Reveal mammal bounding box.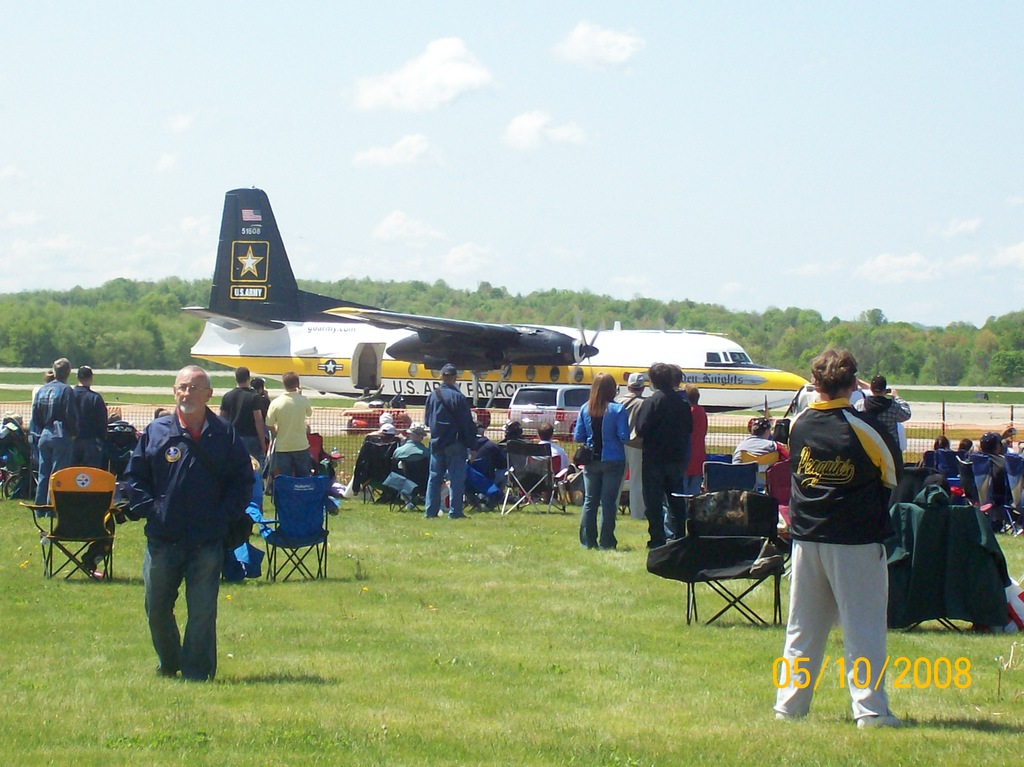
Revealed: [x1=683, y1=382, x2=708, y2=516].
